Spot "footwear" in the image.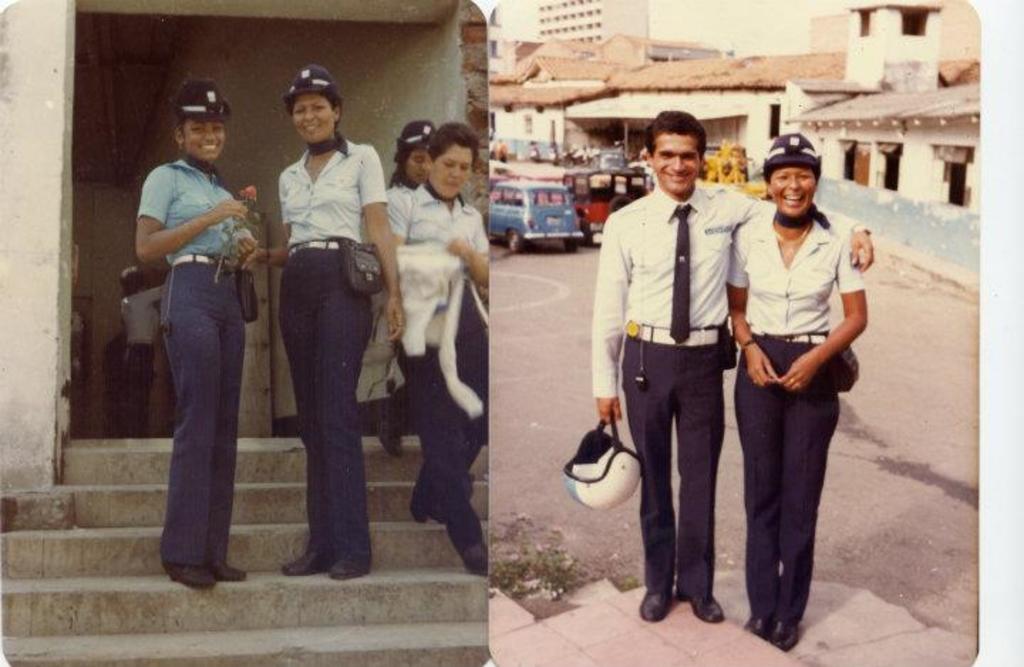
"footwear" found at [765, 613, 802, 650].
